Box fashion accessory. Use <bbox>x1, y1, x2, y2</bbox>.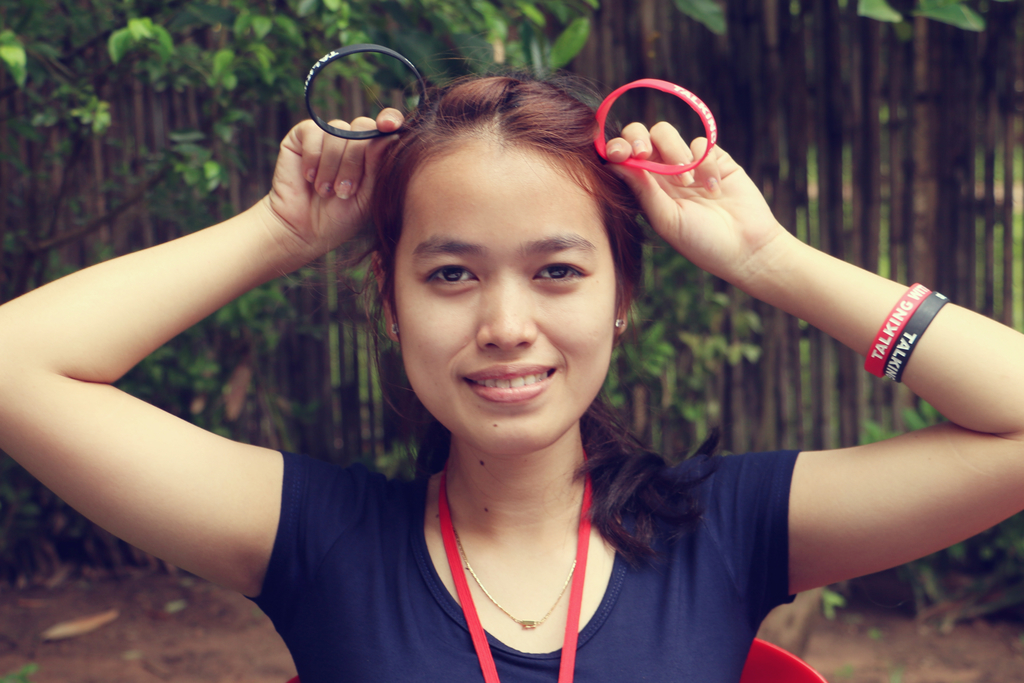
<bbox>883, 293, 951, 381</bbox>.
